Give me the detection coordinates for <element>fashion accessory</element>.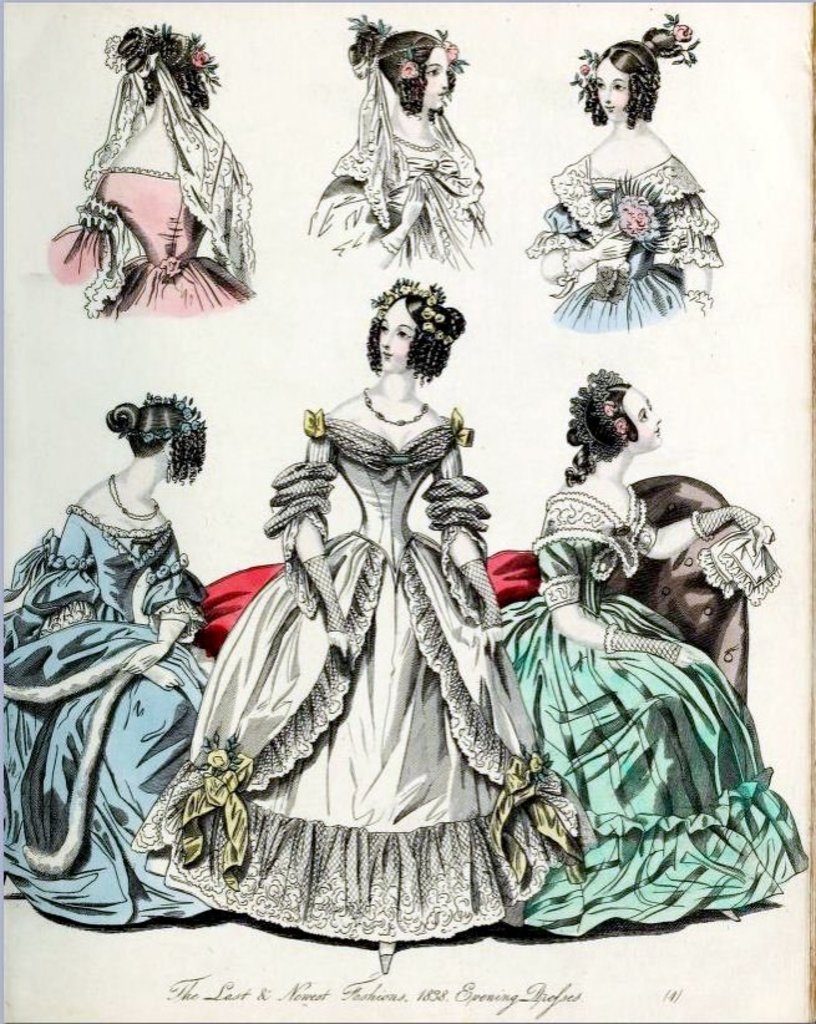
left=719, top=909, right=739, bottom=922.
